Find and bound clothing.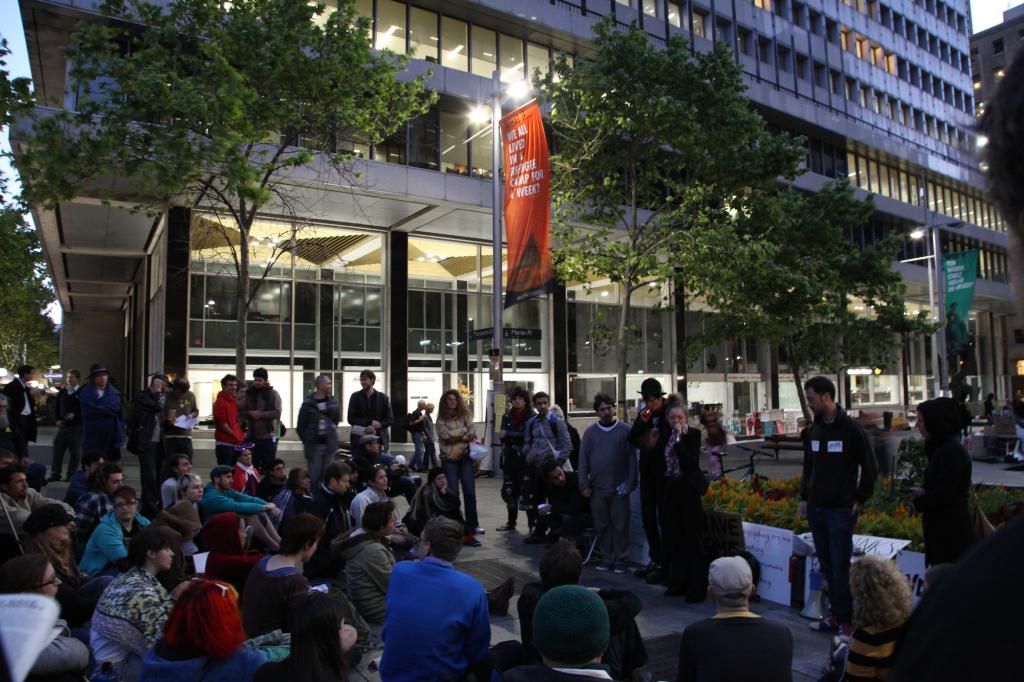
Bound: x1=243, y1=543, x2=300, y2=644.
